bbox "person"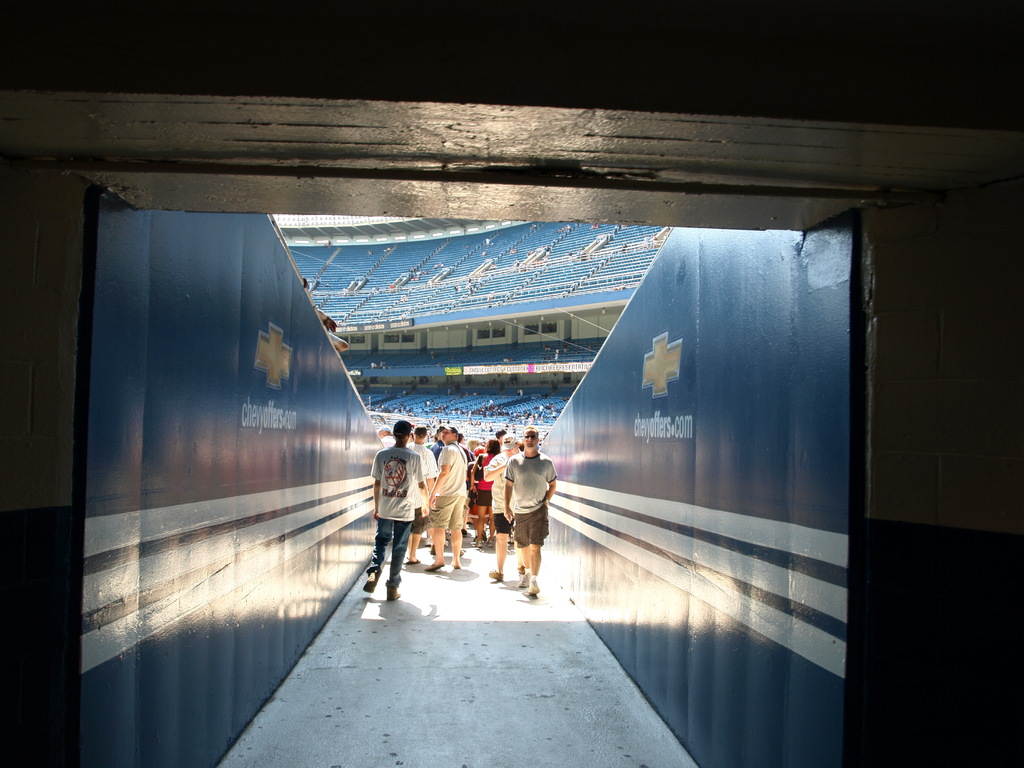
459, 436, 504, 550
